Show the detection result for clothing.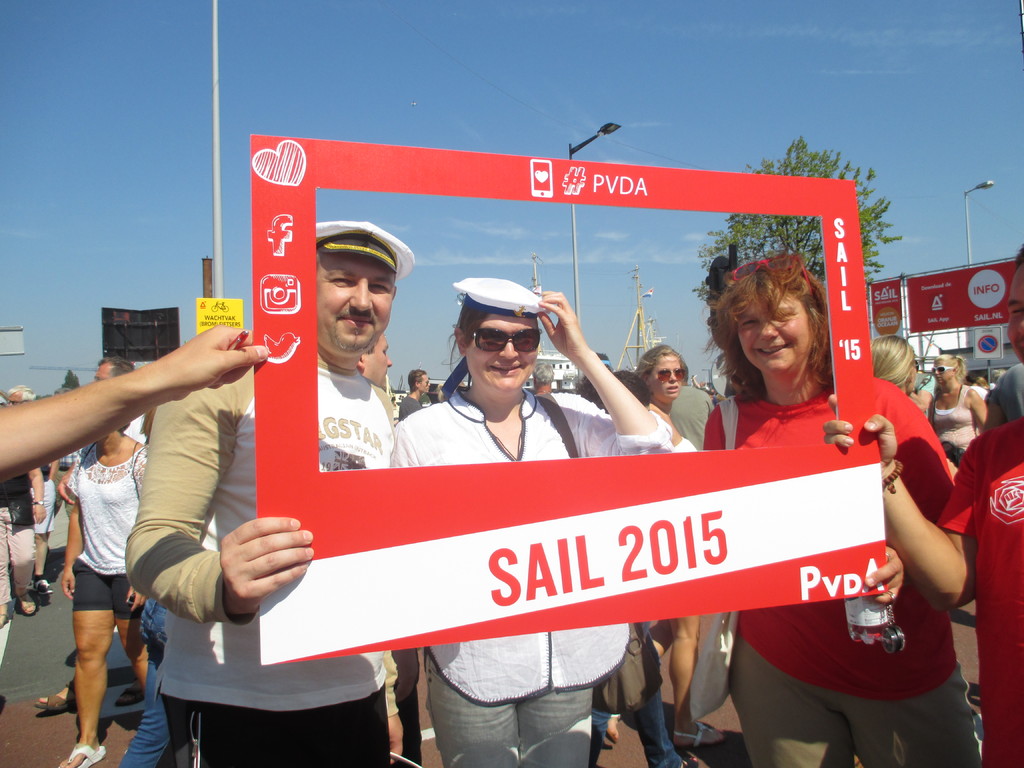
region(394, 392, 422, 421).
